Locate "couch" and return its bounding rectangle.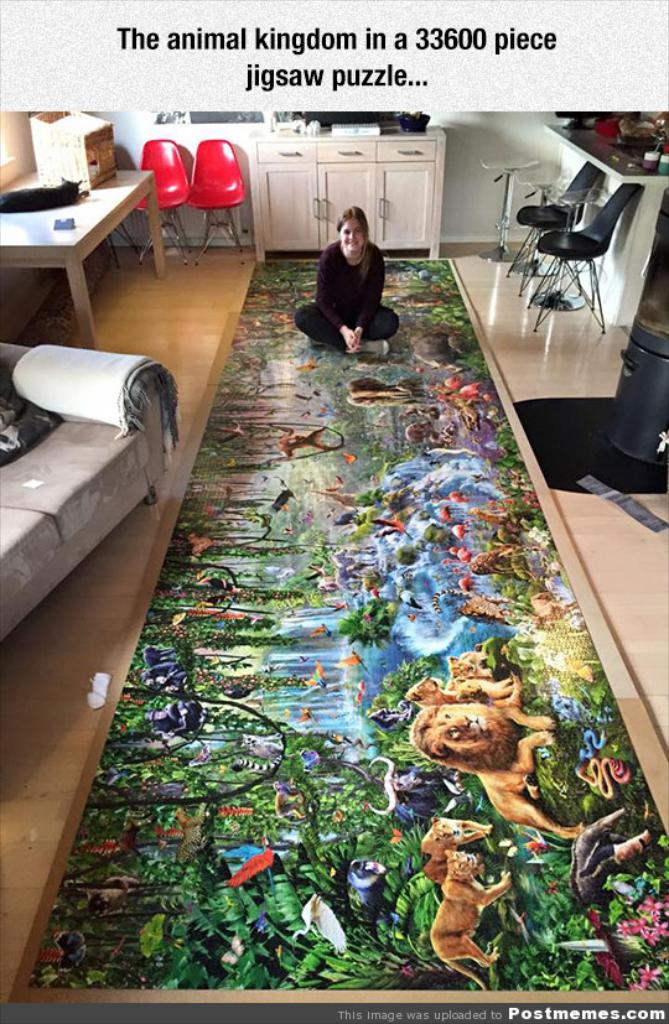
(left=0, top=293, right=211, bottom=679).
